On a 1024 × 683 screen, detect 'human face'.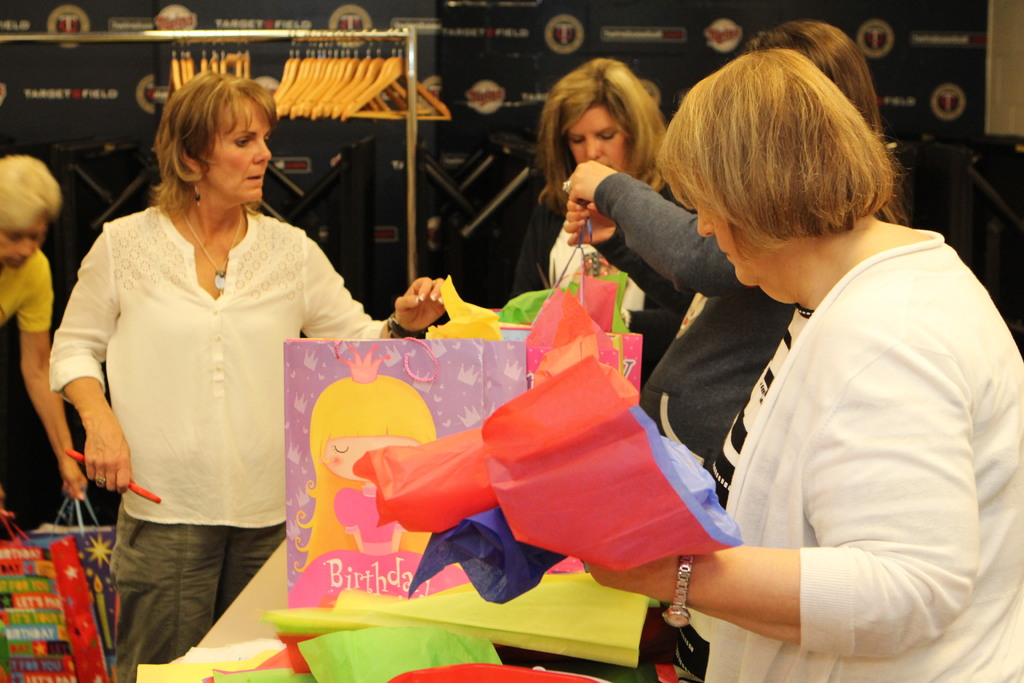
rect(205, 94, 269, 205).
